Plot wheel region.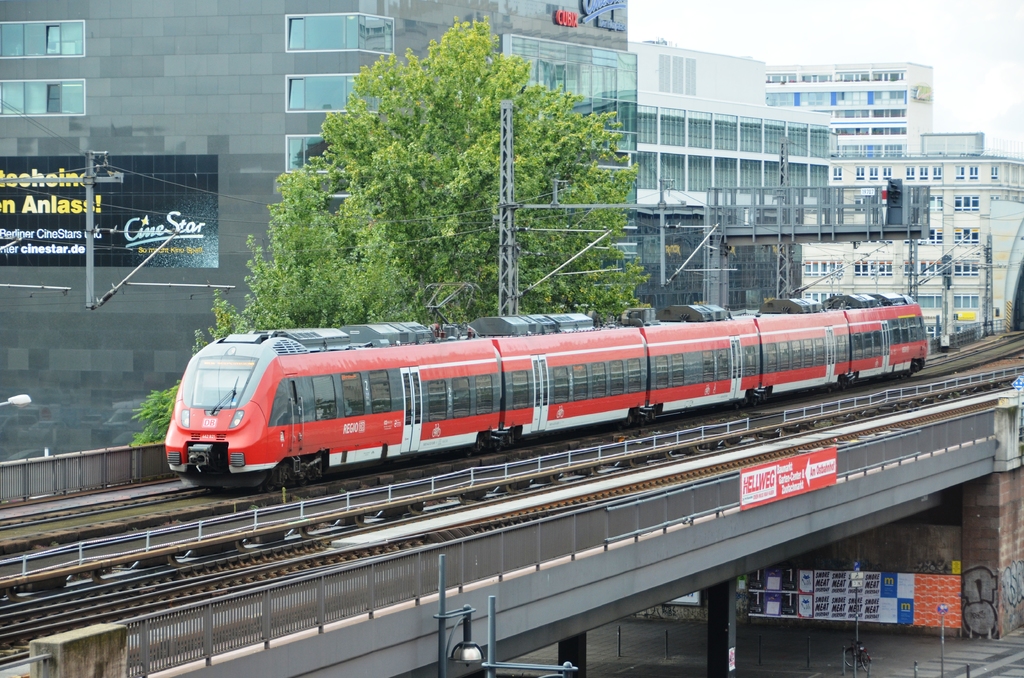
Plotted at [left=842, top=645, right=862, bottom=667].
